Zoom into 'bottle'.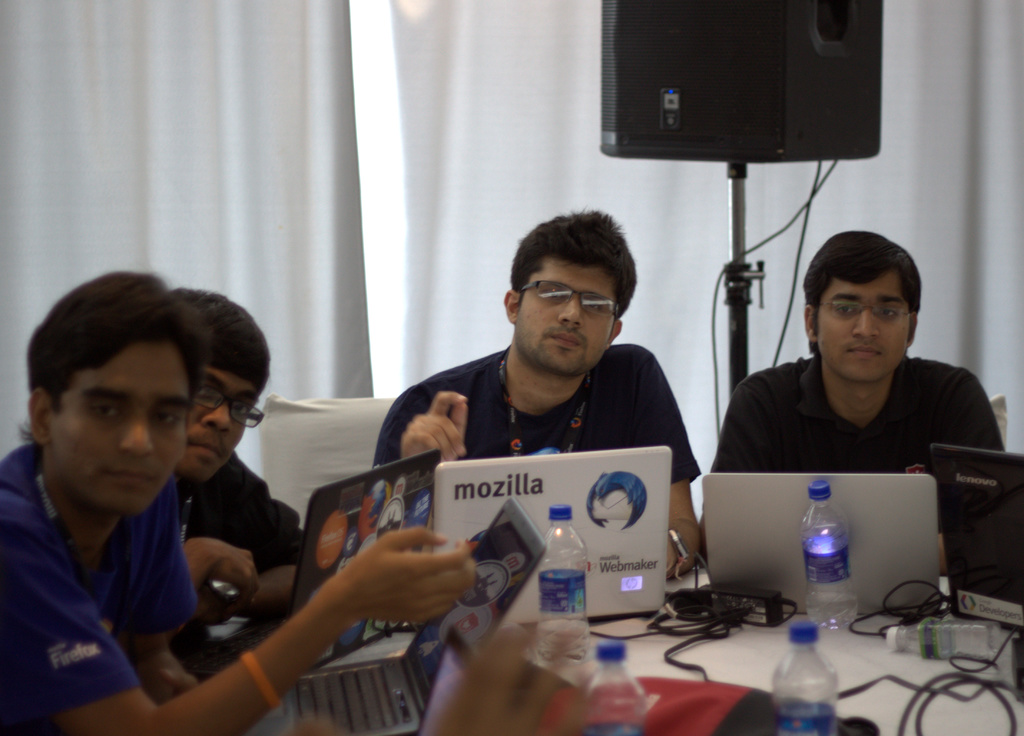
Zoom target: l=881, t=618, r=1005, b=663.
